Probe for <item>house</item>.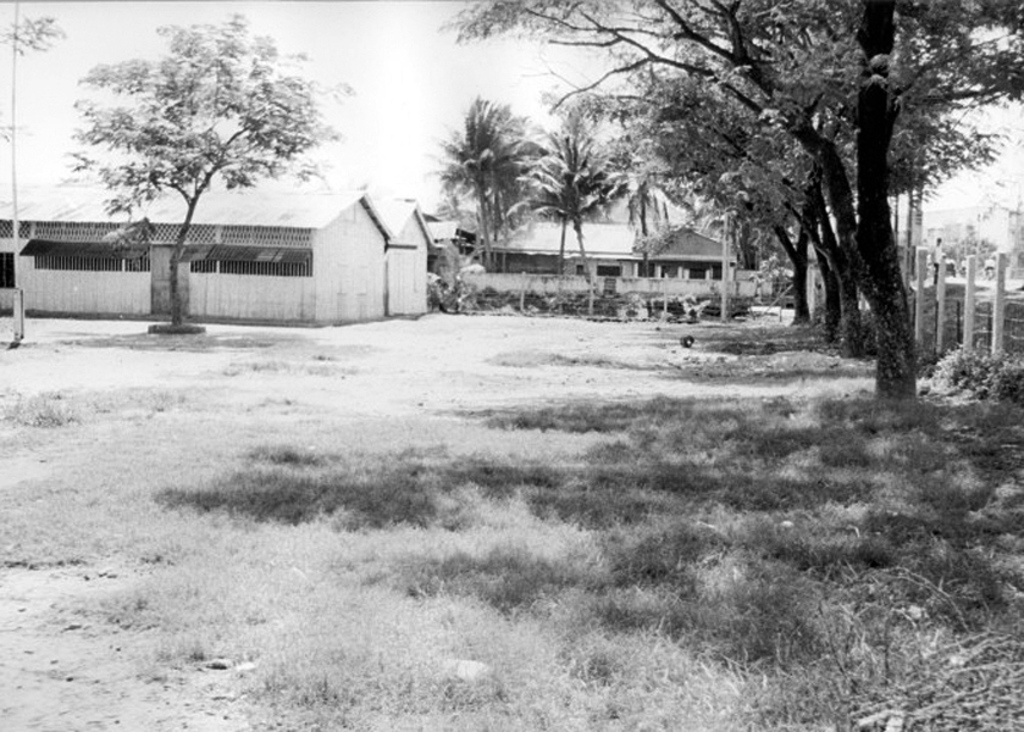
Probe result: locate(361, 189, 433, 321).
